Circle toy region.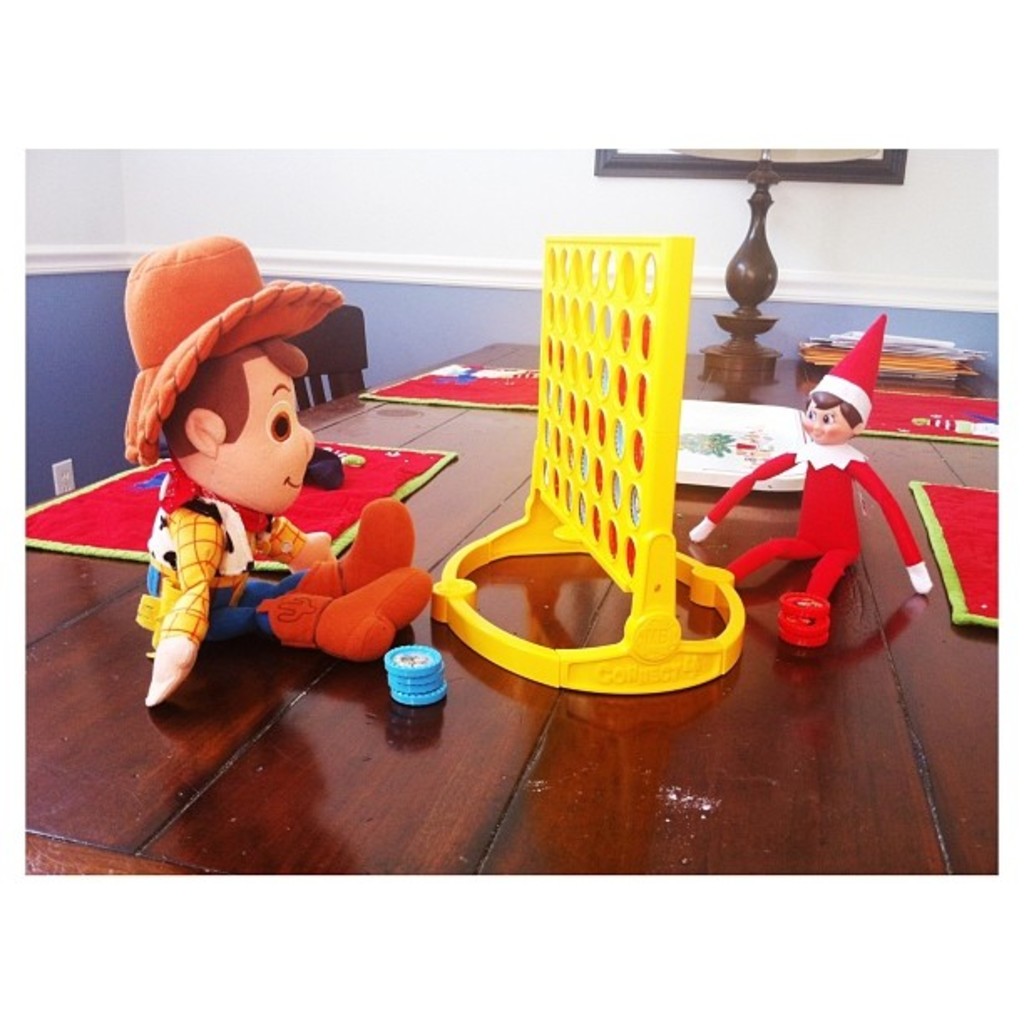
Region: box(380, 641, 453, 714).
